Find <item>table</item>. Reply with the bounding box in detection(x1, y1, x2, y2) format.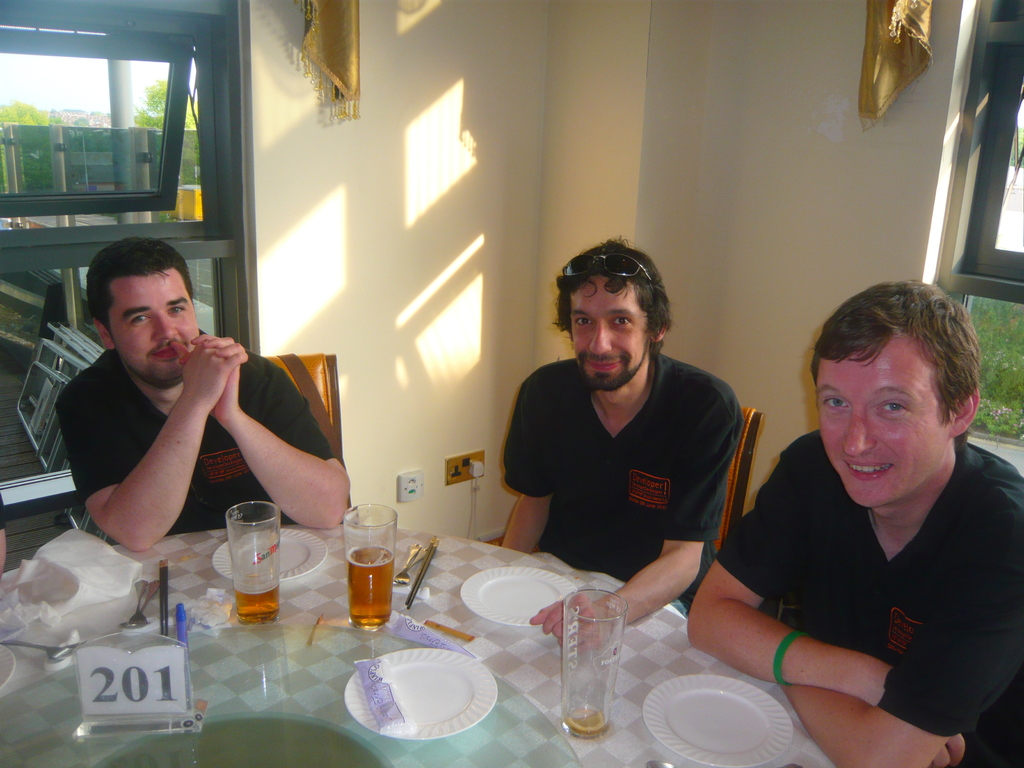
detection(0, 515, 825, 767).
